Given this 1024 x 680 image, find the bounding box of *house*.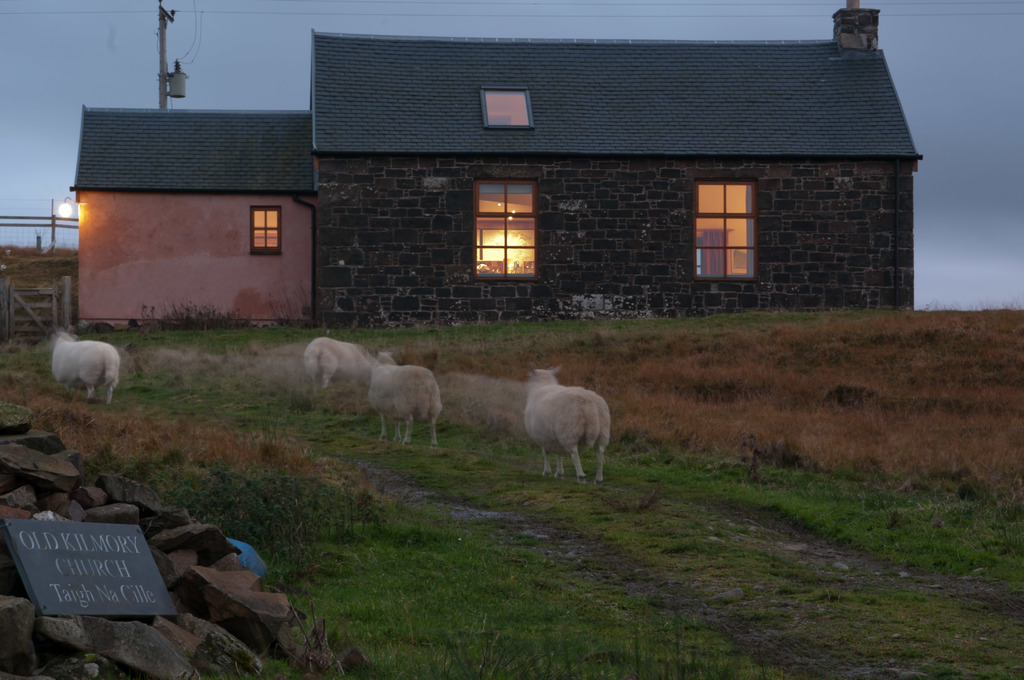
(x1=80, y1=0, x2=920, y2=329).
